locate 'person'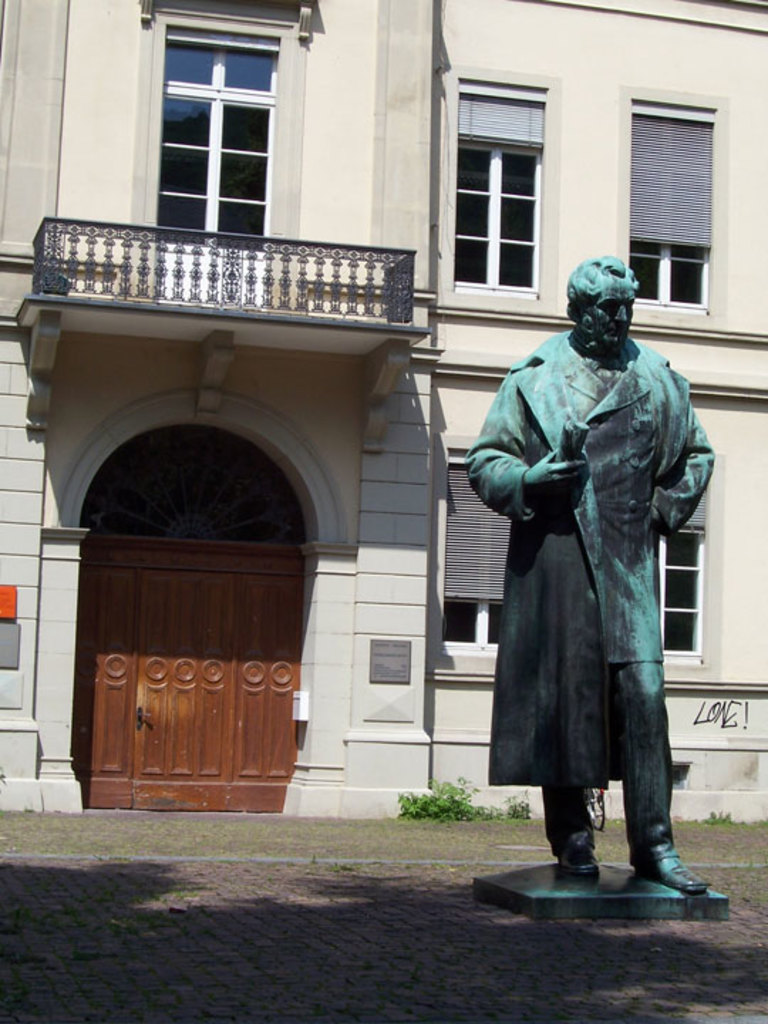
(left=458, top=260, right=708, bottom=890)
